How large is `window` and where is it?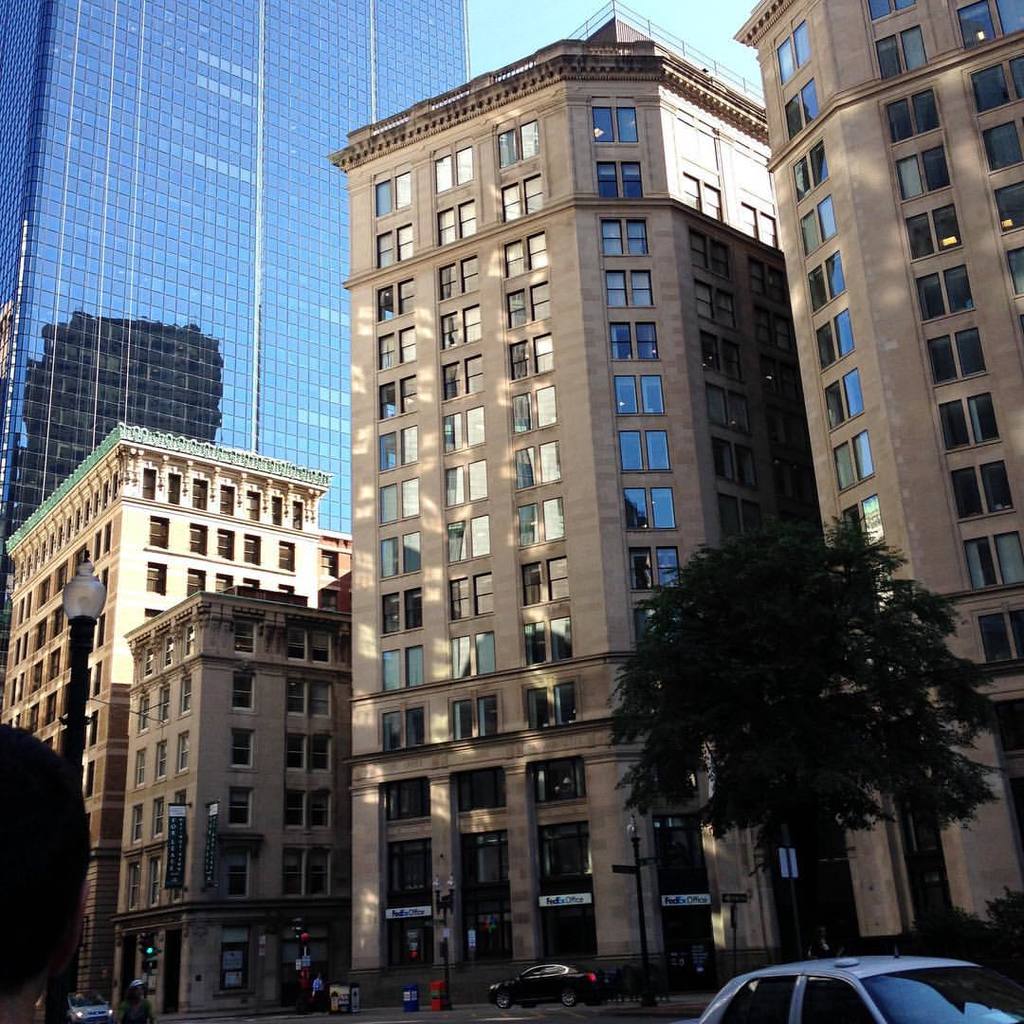
Bounding box: BBox(813, 301, 856, 376).
